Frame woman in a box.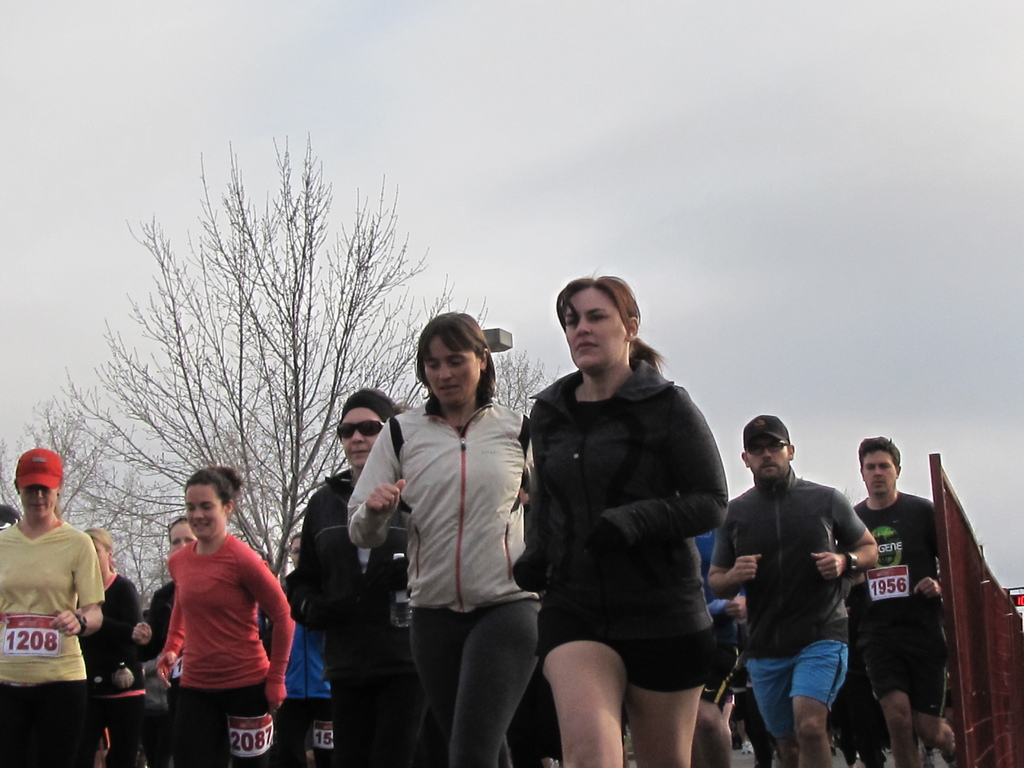
pyautogui.locateOnScreen(287, 389, 413, 765).
